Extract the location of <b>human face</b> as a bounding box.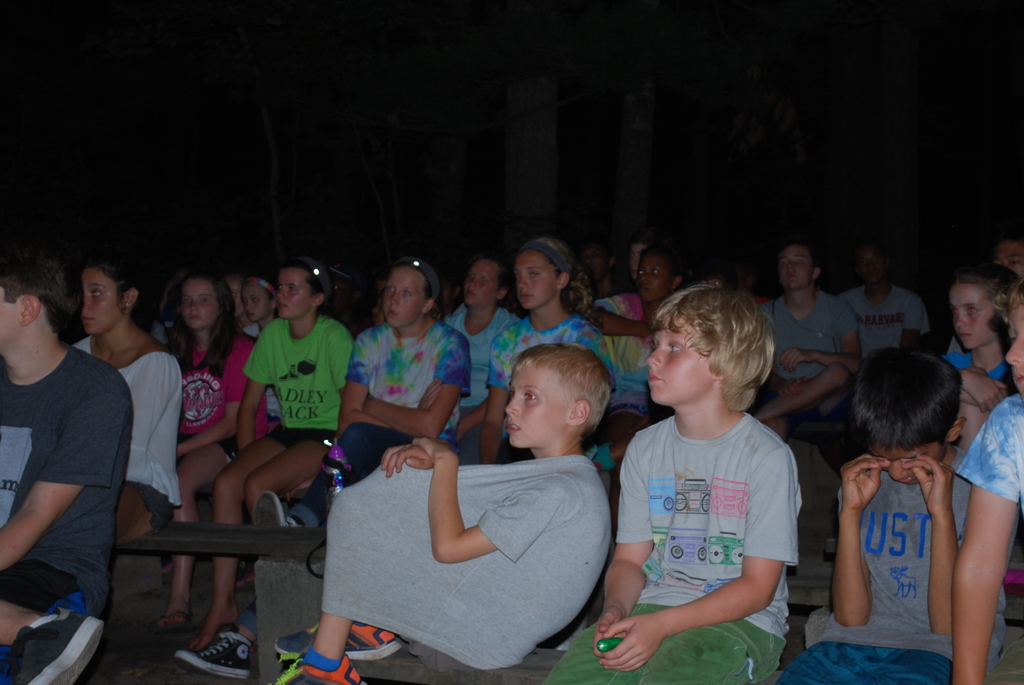
region(273, 271, 314, 325).
